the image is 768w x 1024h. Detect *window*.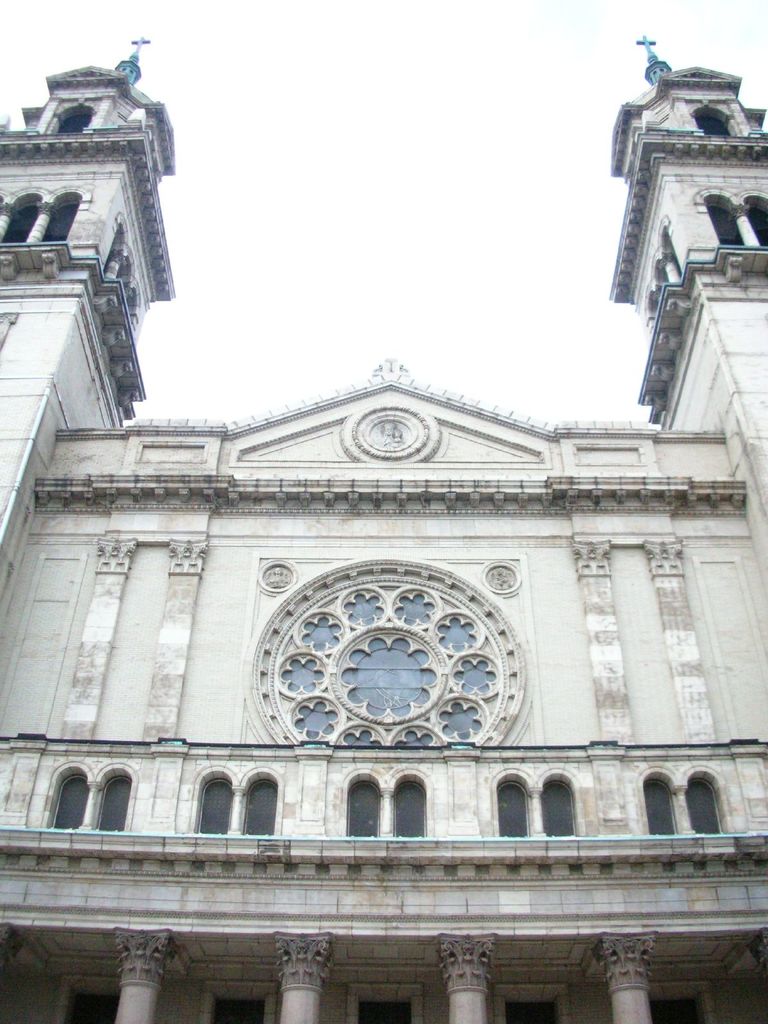
Detection: (644, 781, 675, 834).
